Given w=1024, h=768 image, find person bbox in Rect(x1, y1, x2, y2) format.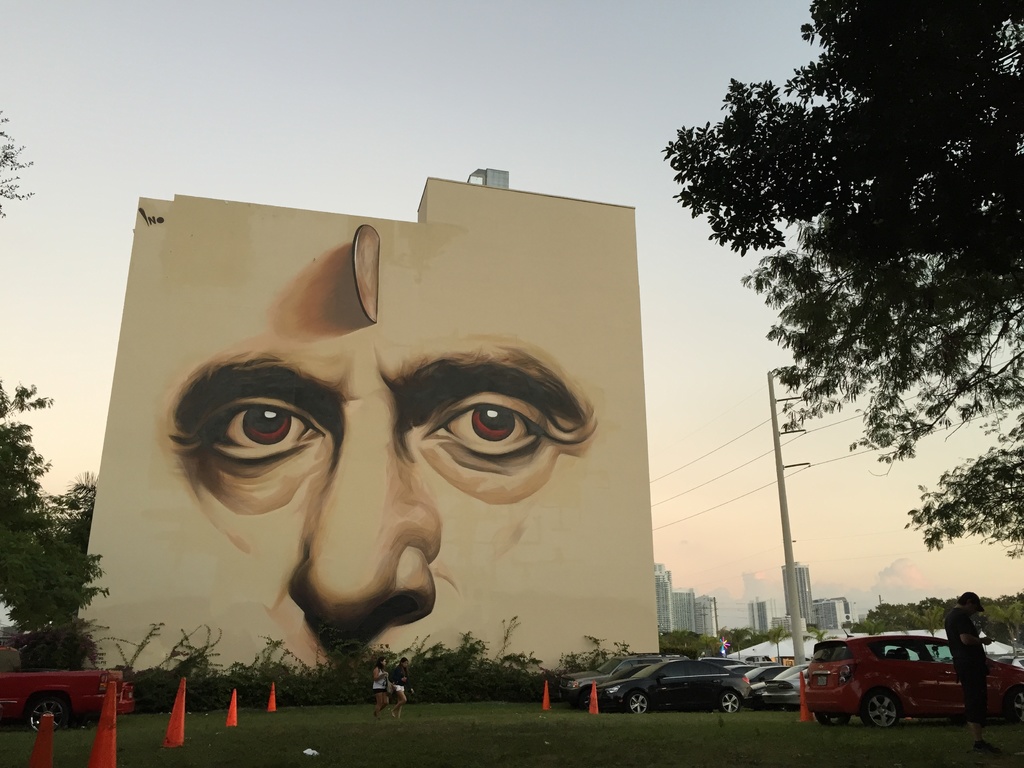
Rect(371, 656, 391, 722).
